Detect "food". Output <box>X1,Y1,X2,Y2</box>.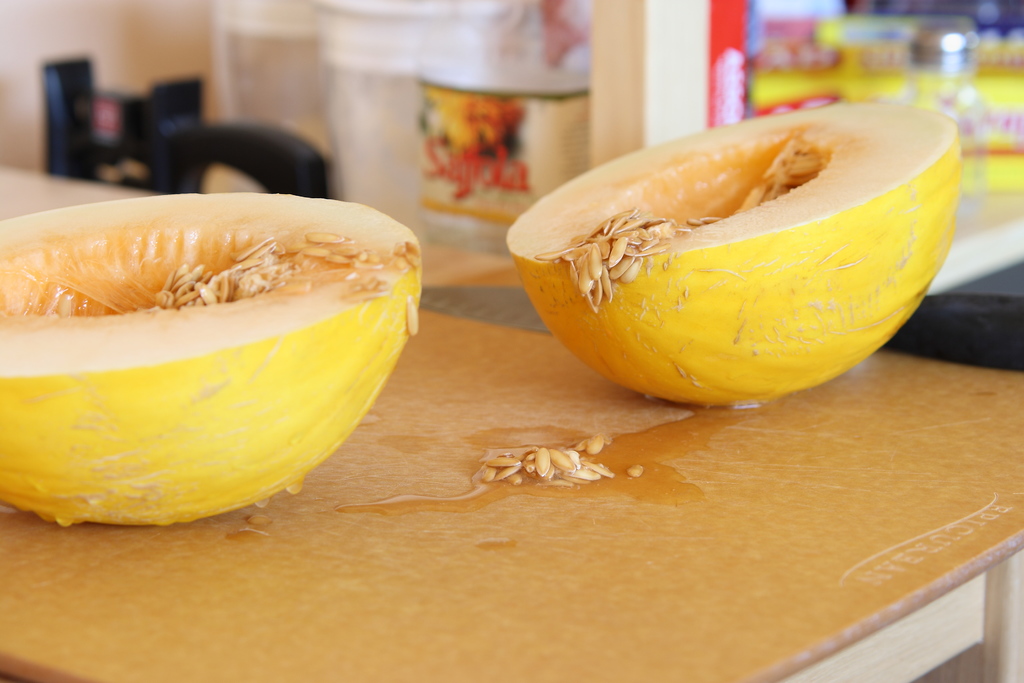
<box>12,186,418,479</box>.
